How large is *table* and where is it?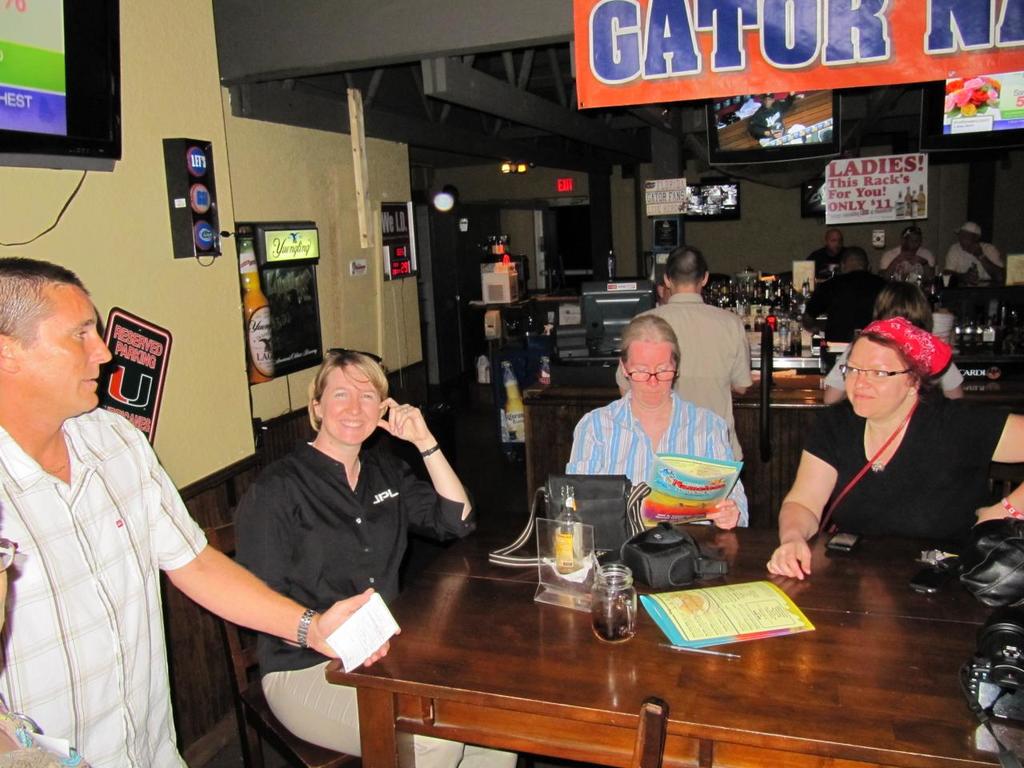
Bounding box: 322/519/1023/767.
